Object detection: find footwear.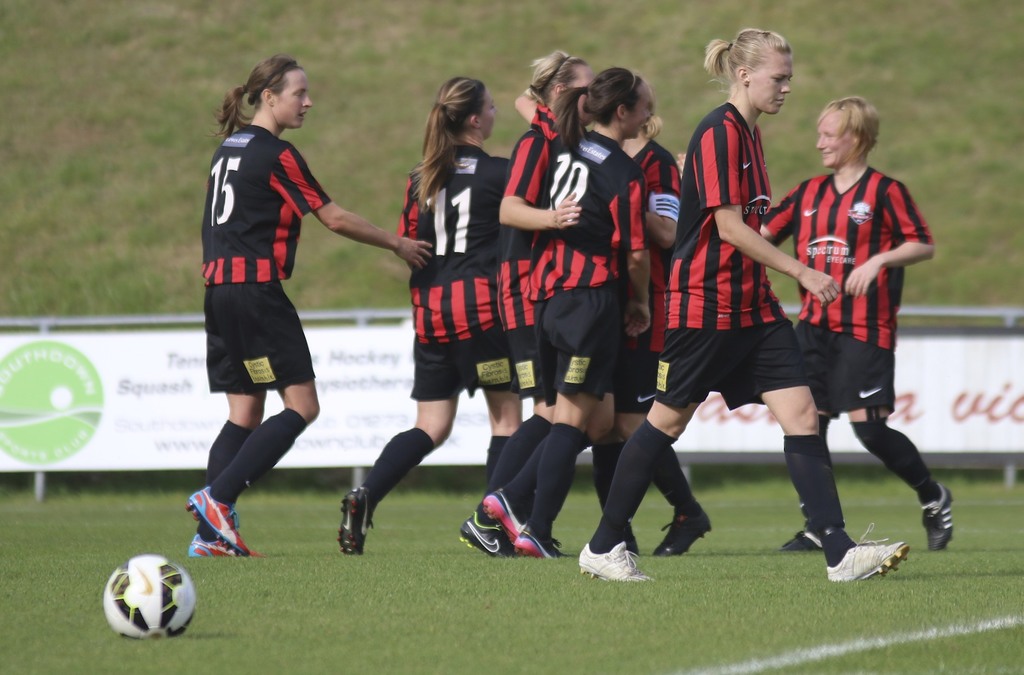
rect(649, 498, 710, 563).
